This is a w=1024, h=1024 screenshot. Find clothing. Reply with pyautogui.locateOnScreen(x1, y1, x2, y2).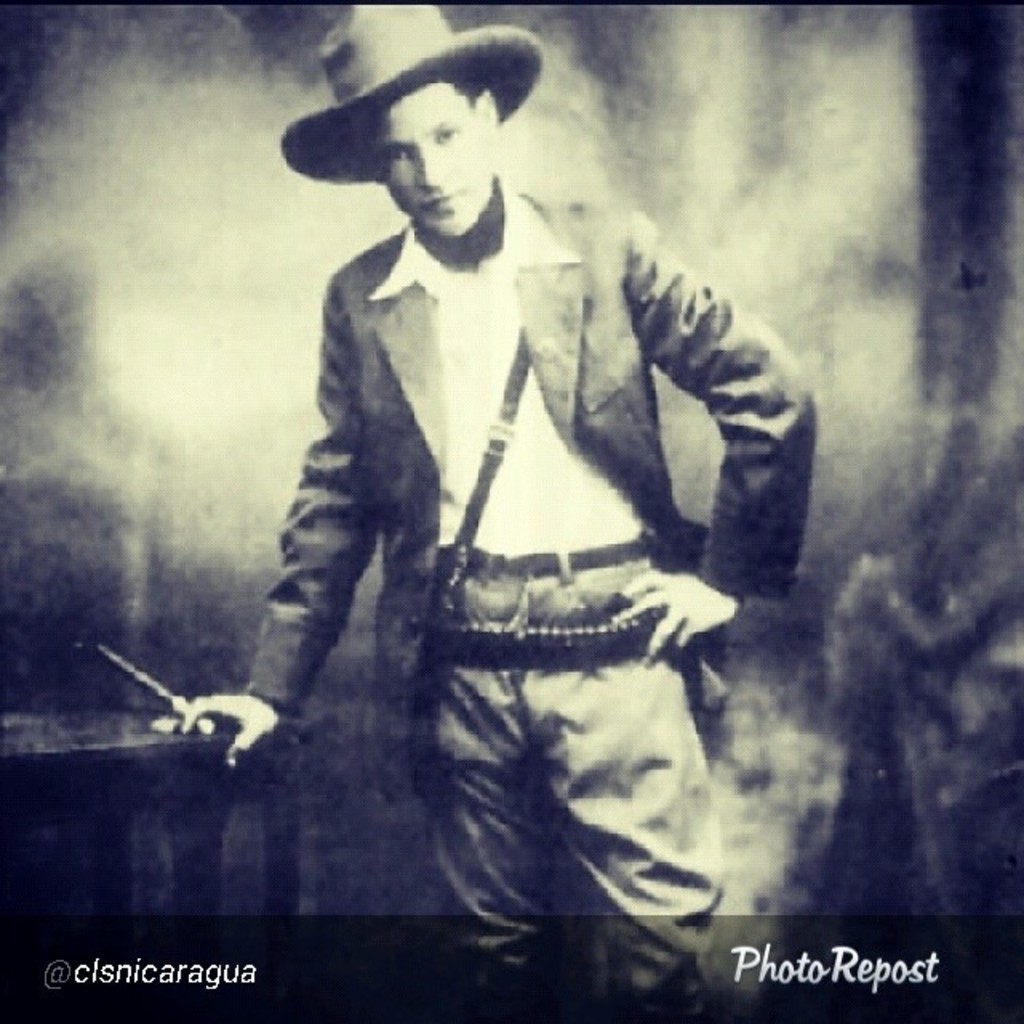
pyautogui.locateOnScreen(230, 176, 819, 1022).
